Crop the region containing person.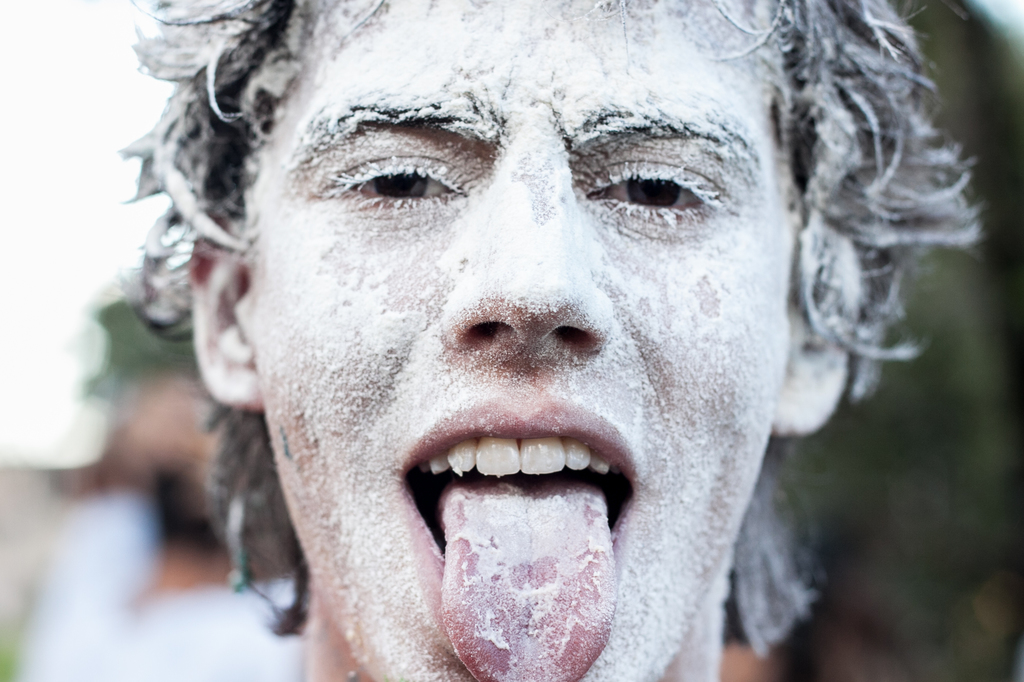
Crop region: 124/0/988/681.
